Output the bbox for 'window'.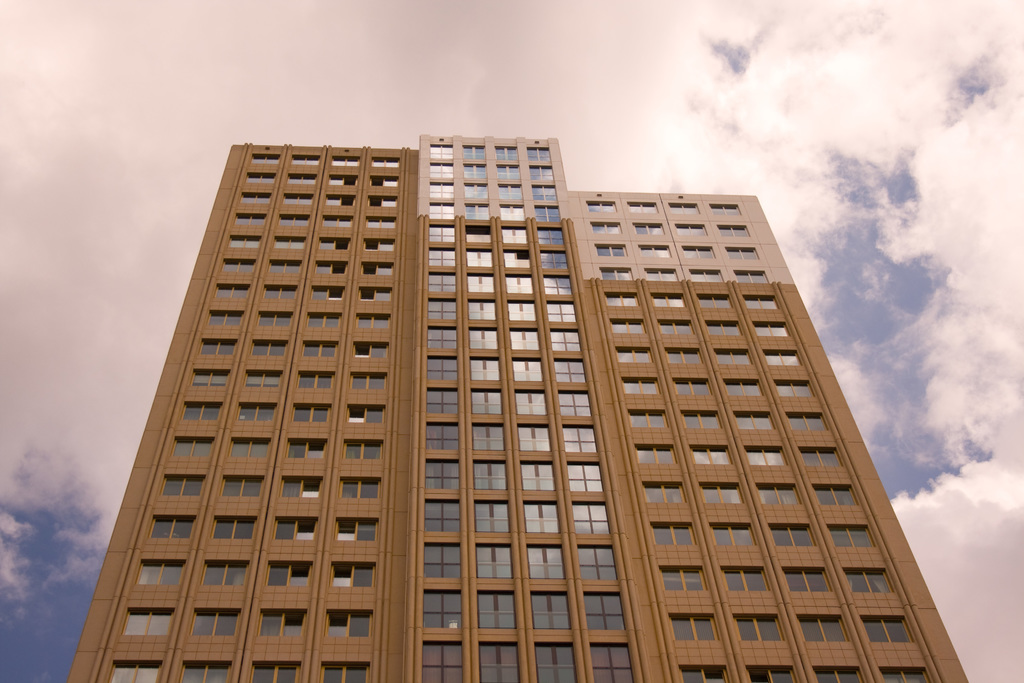
bbox(744, 296, 776, 309).
